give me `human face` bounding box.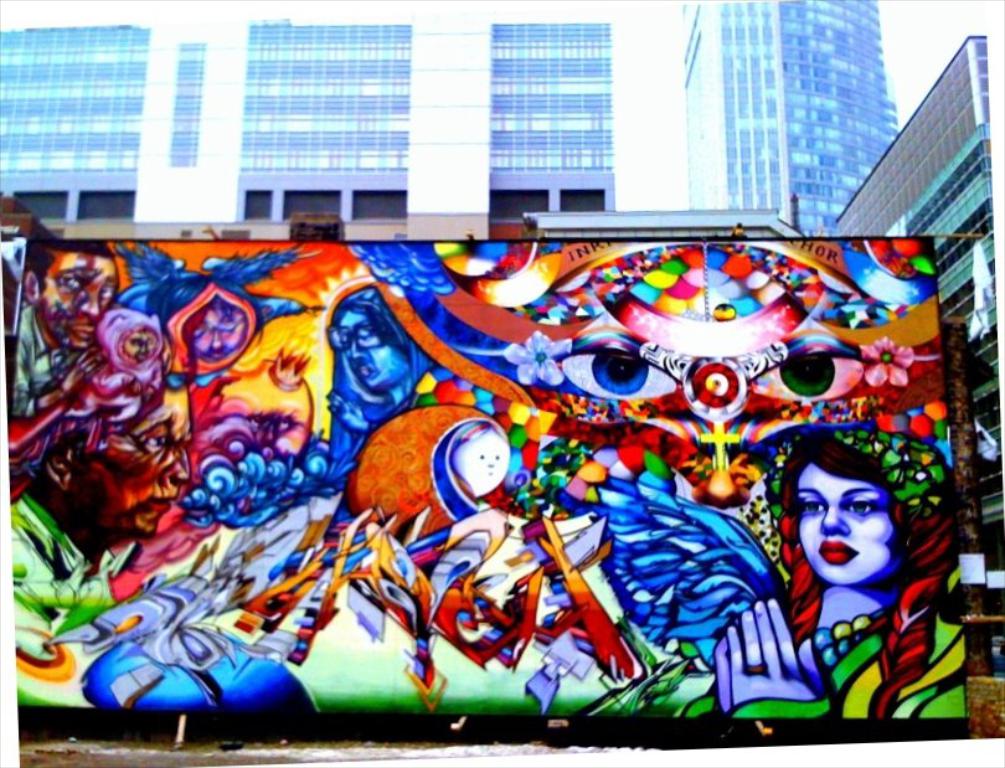
BBox(78, 388, 191, 535).
